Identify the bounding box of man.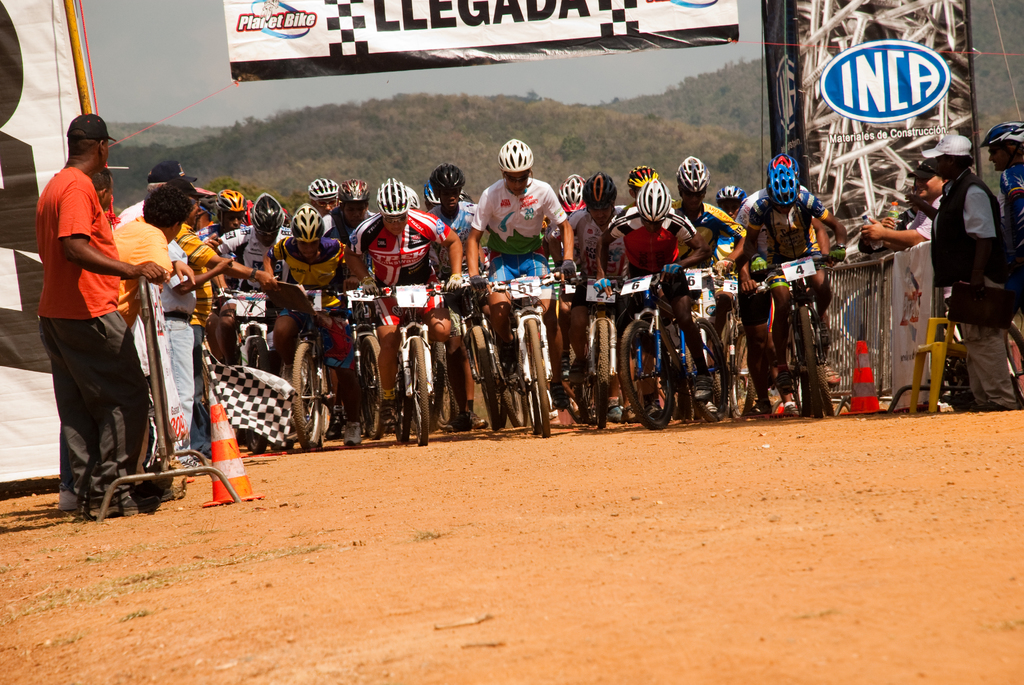
865:157:955:319.
